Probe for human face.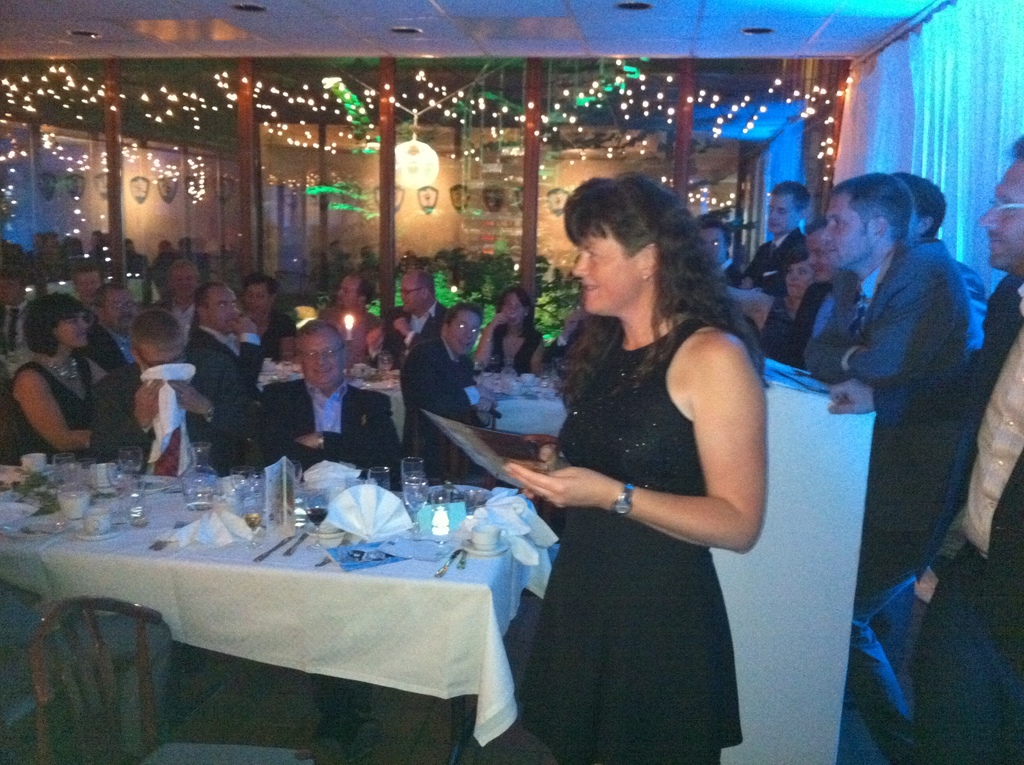
Probe result: region(296, 330, 340, 385).
